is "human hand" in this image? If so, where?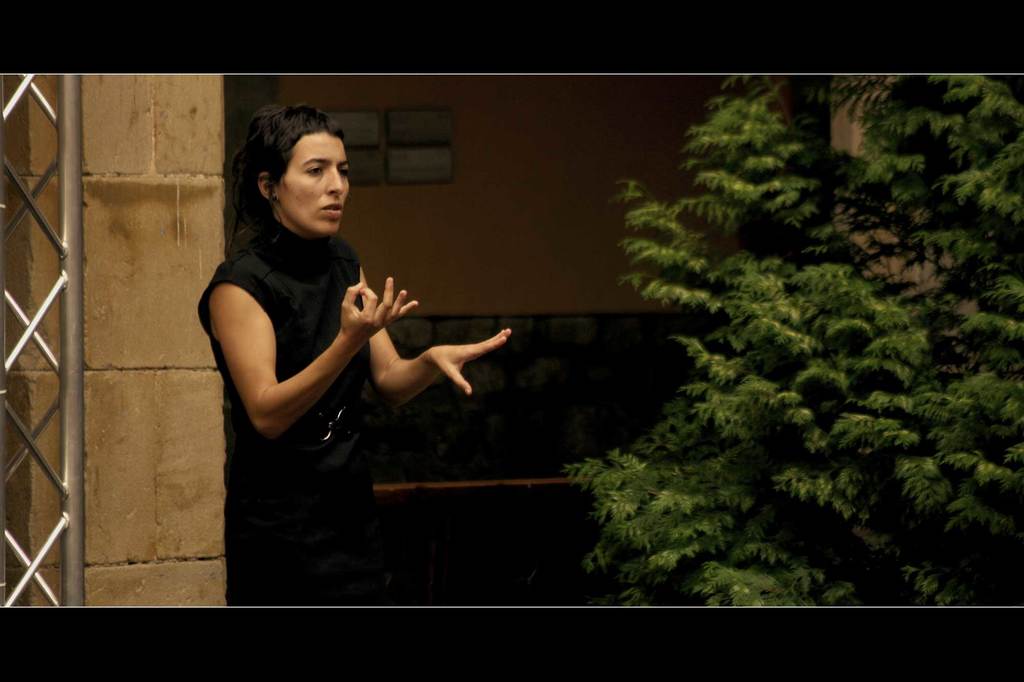
Yes, at 426 328 513 397.
